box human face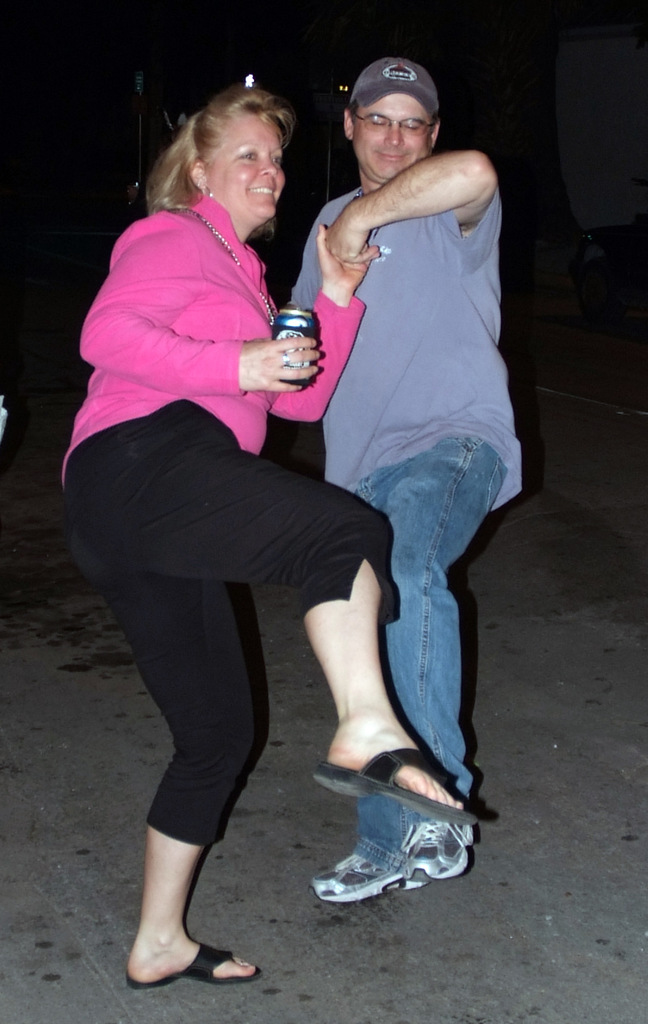
356 92 429 181
